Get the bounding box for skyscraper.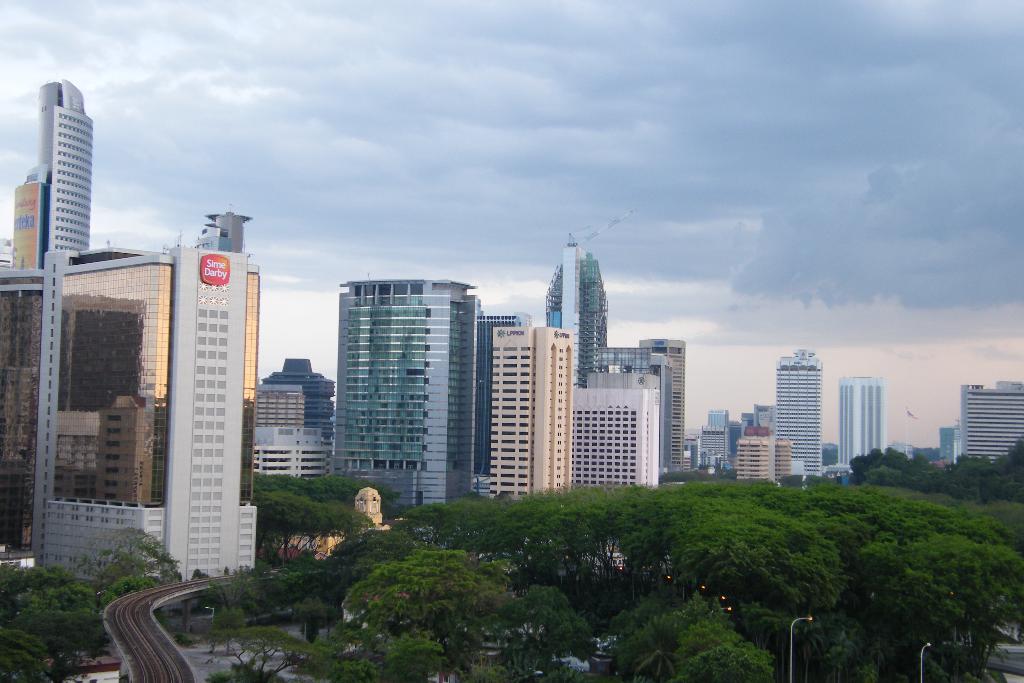
x1=772, y1=352, x2=826, y2=481.
